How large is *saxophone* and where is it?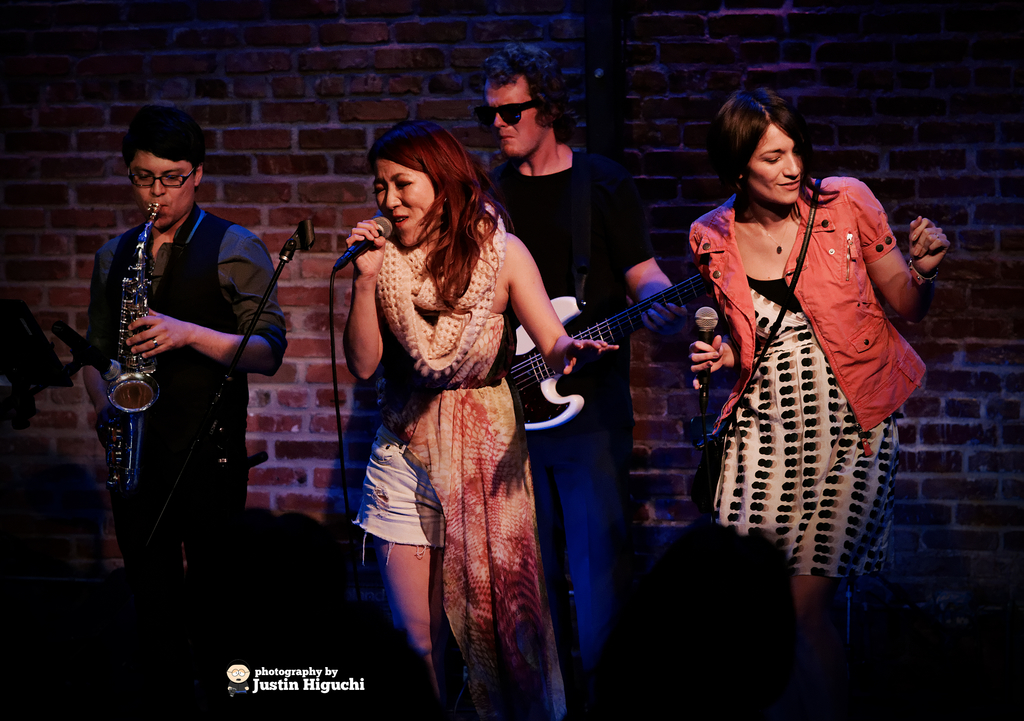
Bounding box: box(96, 201, 161, 495).
